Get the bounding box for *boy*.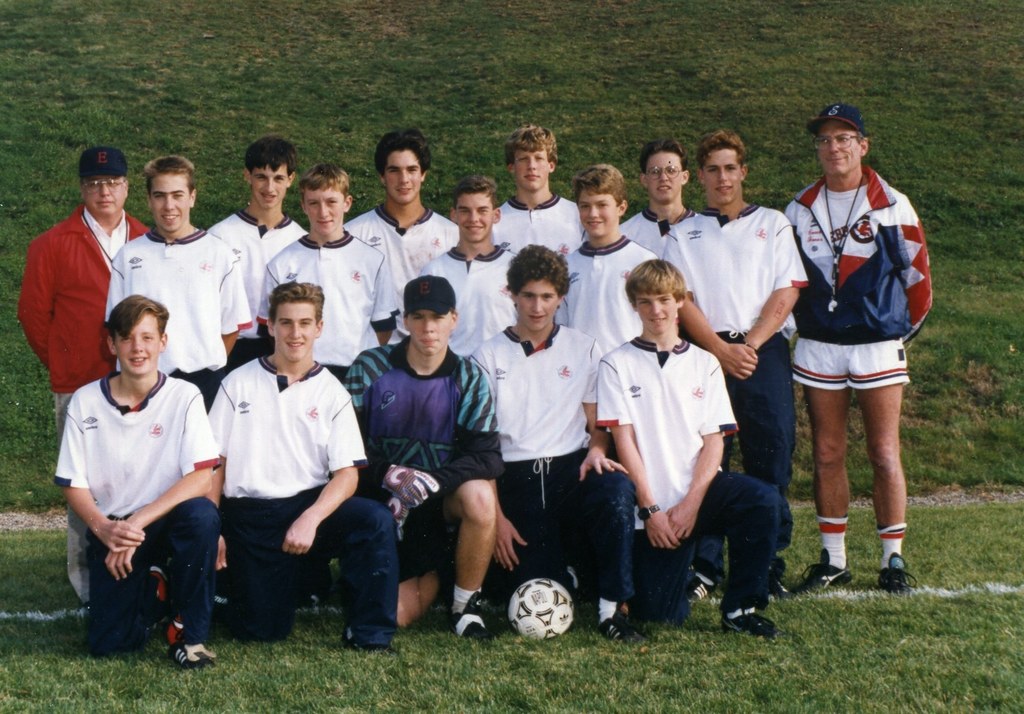
106,157,251,406.
